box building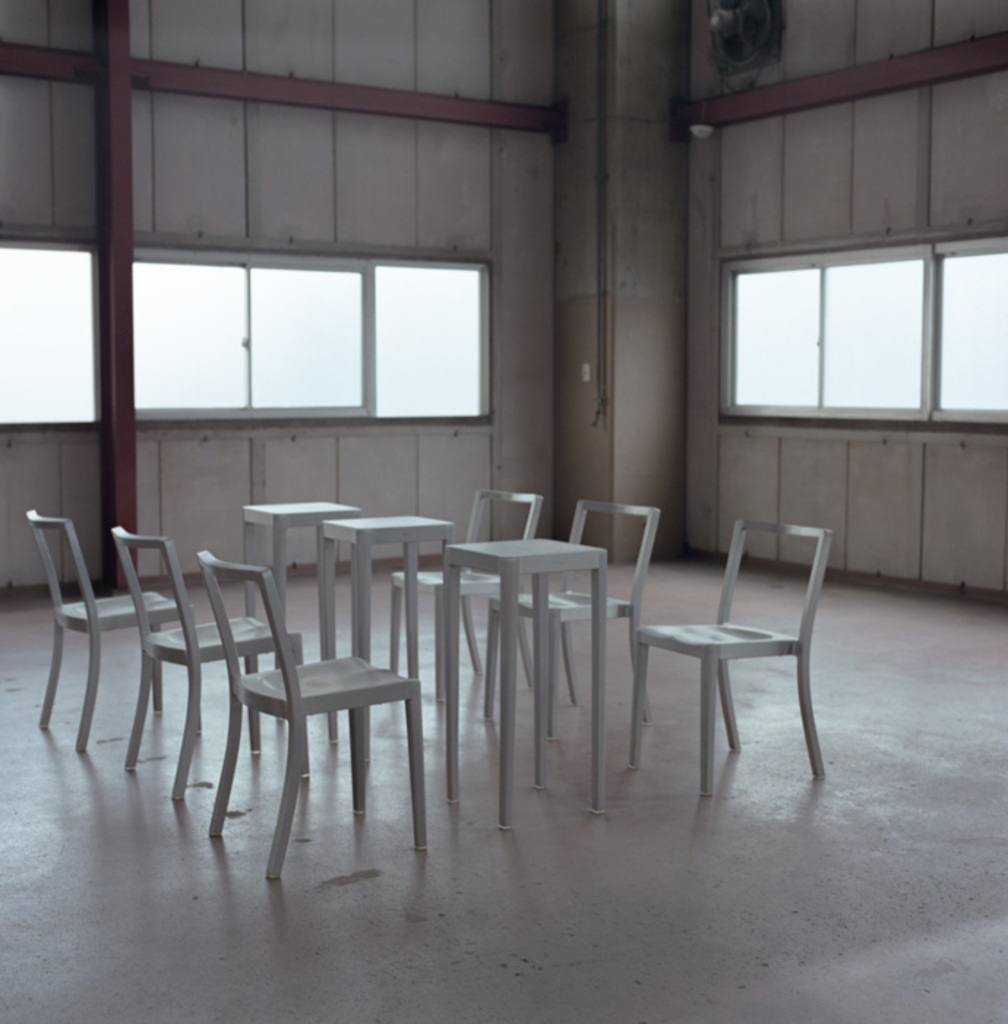
bbox(0, 0, 1007, 1023)
